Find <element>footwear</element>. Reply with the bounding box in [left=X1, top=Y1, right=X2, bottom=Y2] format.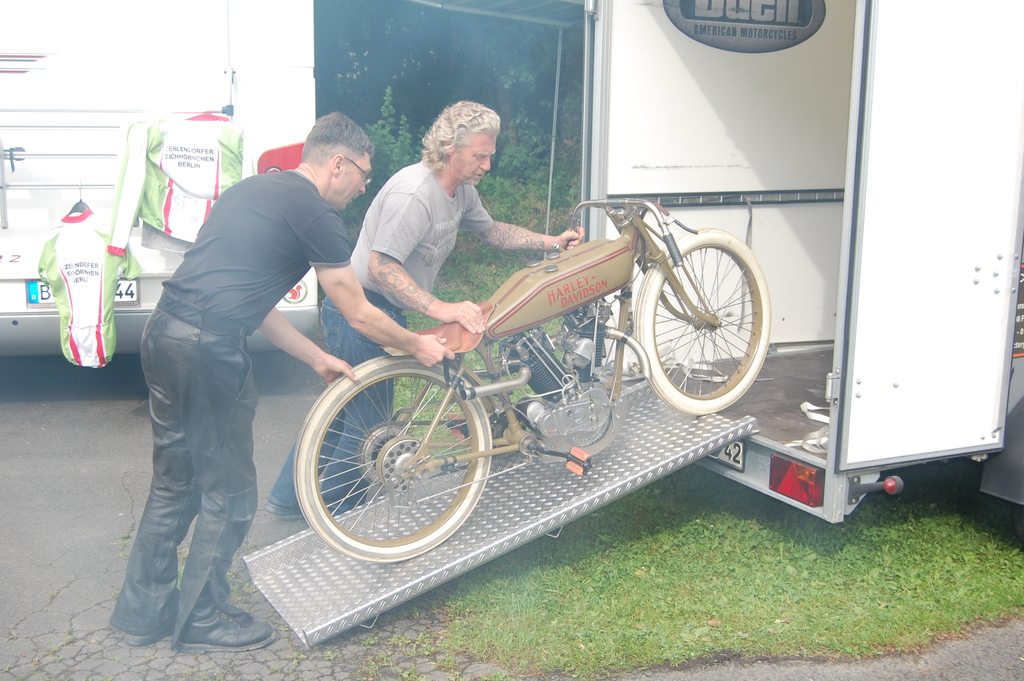
[left=263, top=495, right=301, bottom=520].
